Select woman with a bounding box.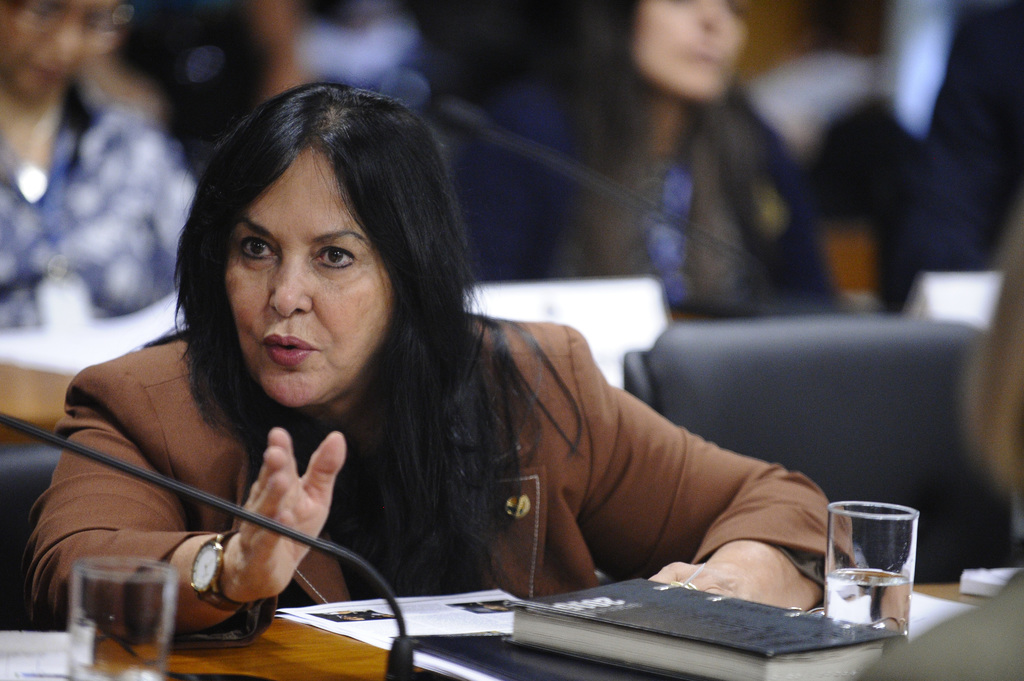
Rect(0, 1, 208, 331).
